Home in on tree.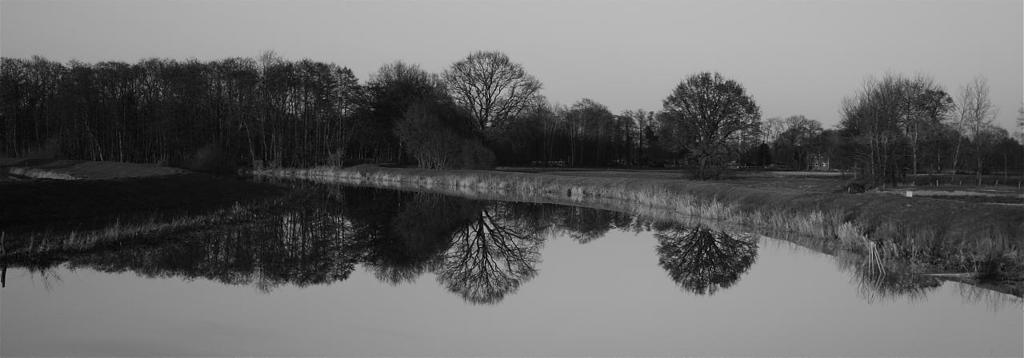
Homed in at bbox(665, 62, 774, 174).
